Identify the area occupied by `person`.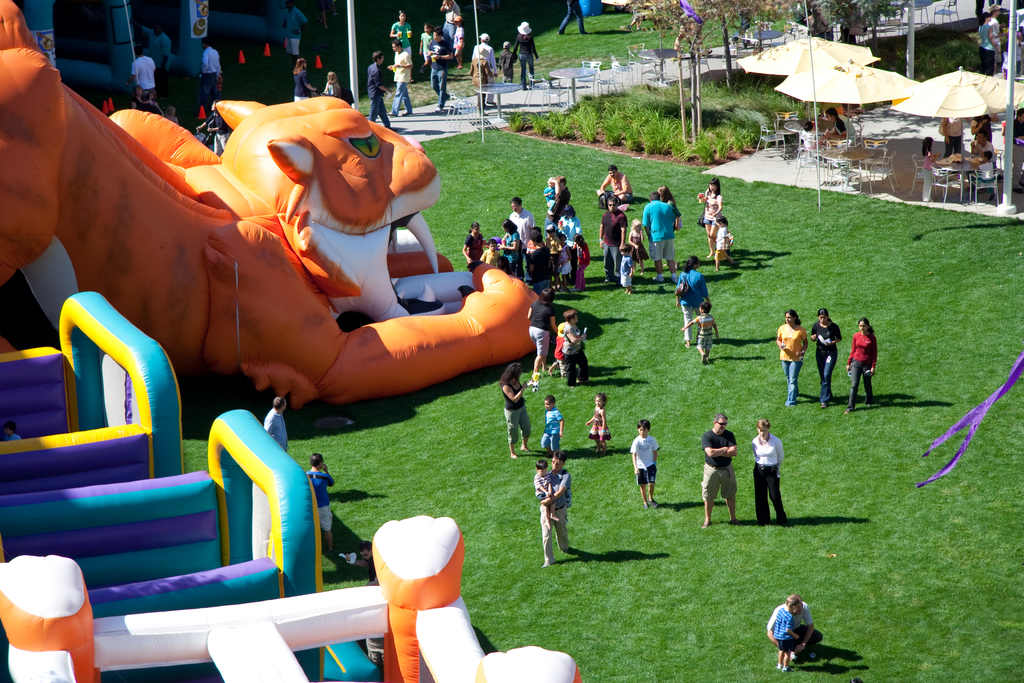
Area: l=847, t=310, r=879, b=406.
